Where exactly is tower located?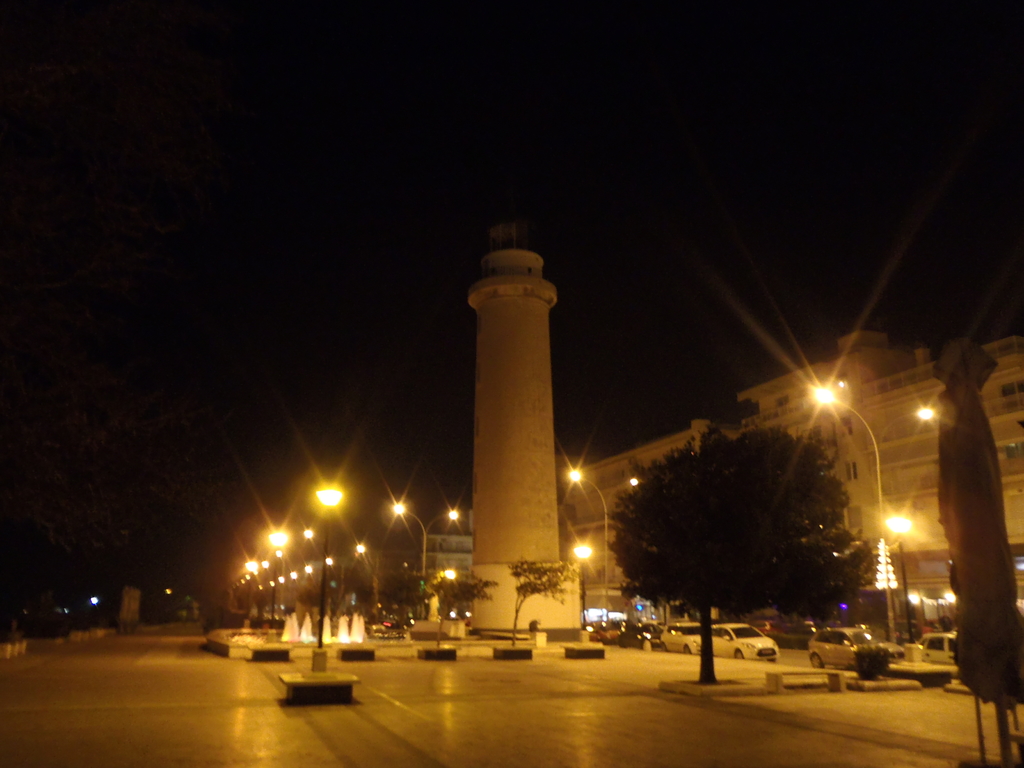
Its bounding box is BBox(445, 209, 589, 596).
